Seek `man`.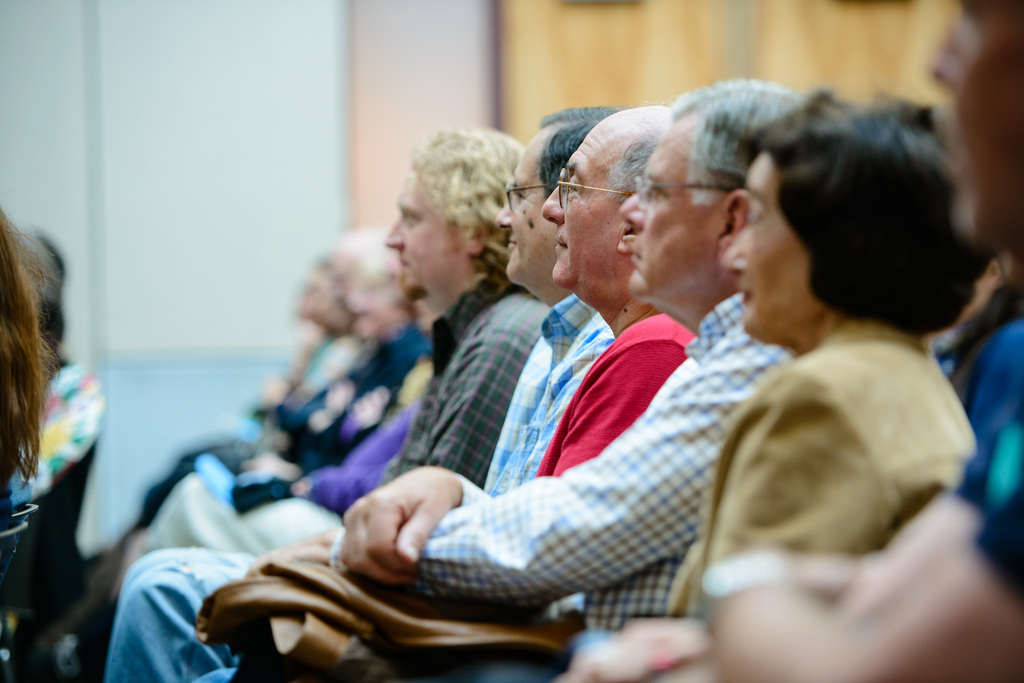
<bbox>140, 124, 554, 559</bbox>.
